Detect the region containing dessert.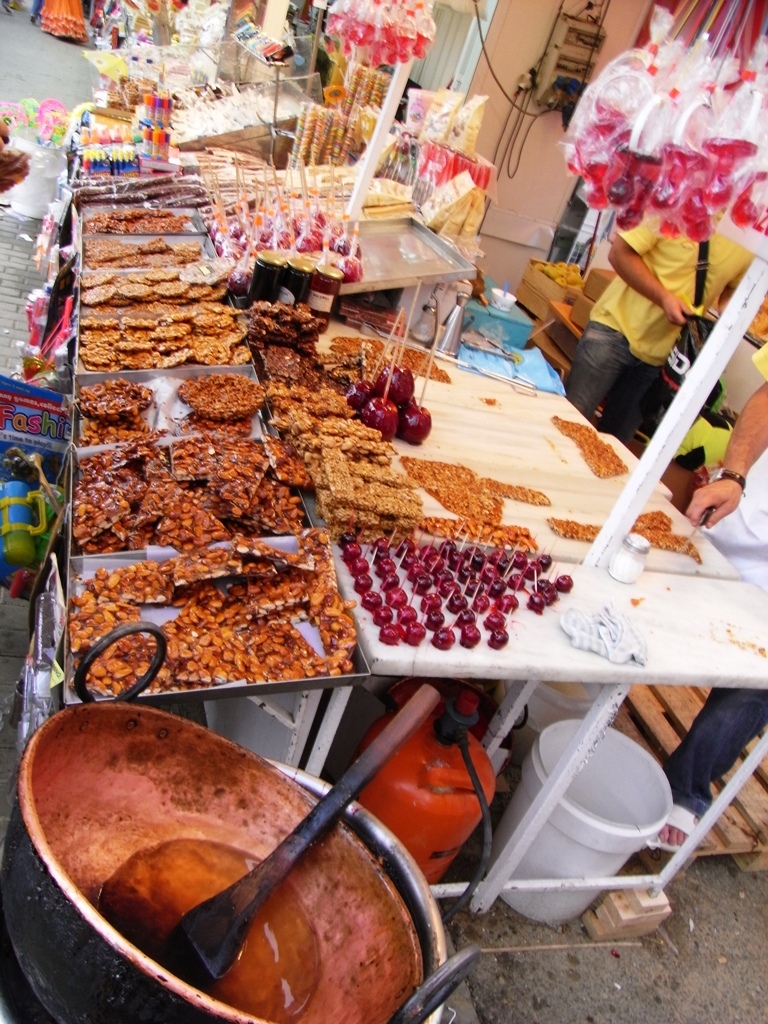
left=373, top=599, right=380, bottom=606.
